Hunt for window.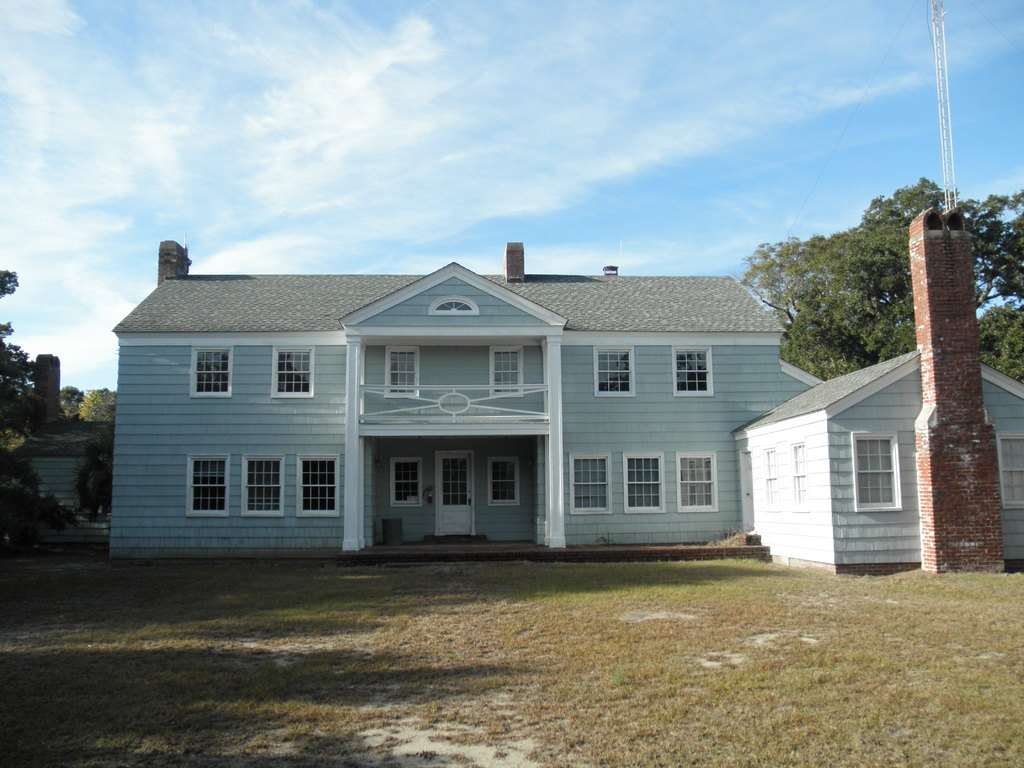
Hunted down at [624,452,662,509].
